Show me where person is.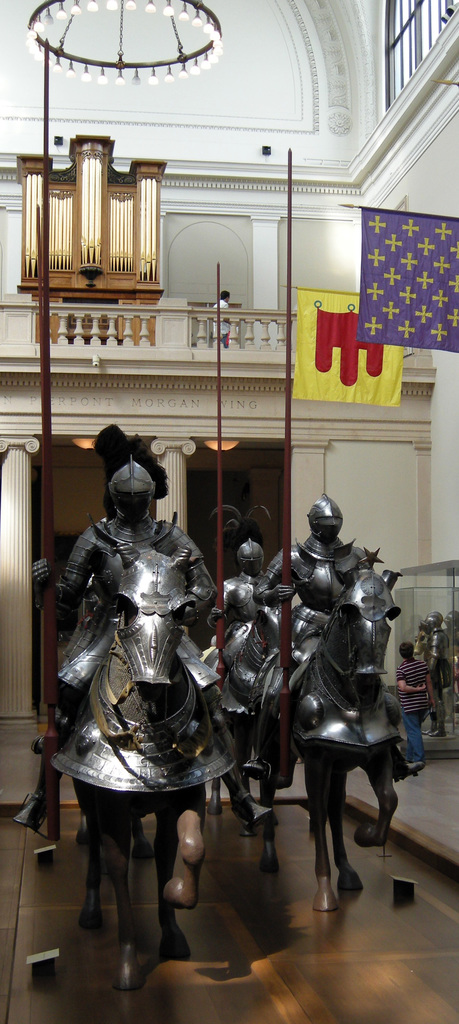
person is at (396,640,440,767).
